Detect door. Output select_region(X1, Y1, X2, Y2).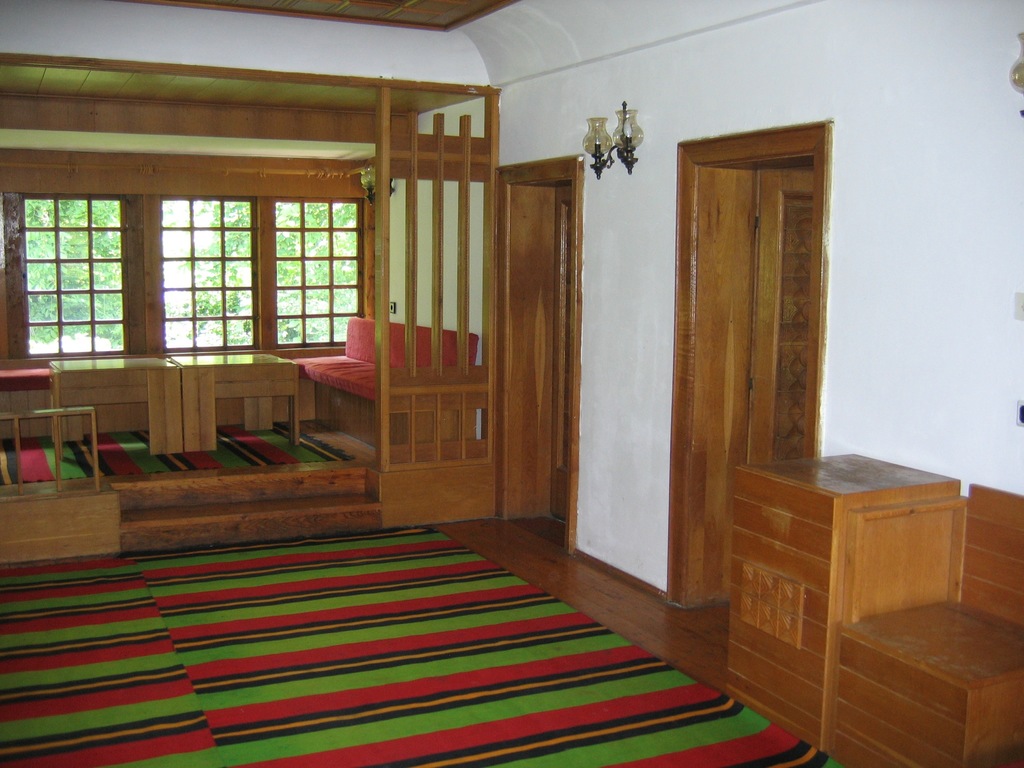
select_region(548, 179, 572, 521).
